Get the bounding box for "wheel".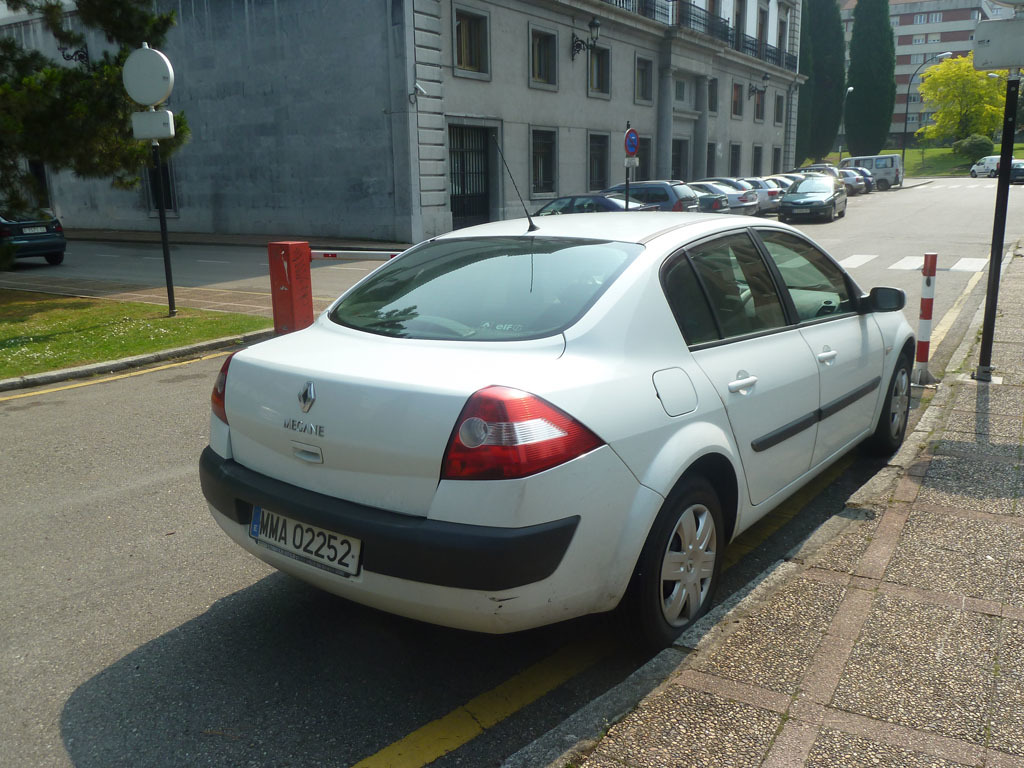
(878, 177, 886, 192).
